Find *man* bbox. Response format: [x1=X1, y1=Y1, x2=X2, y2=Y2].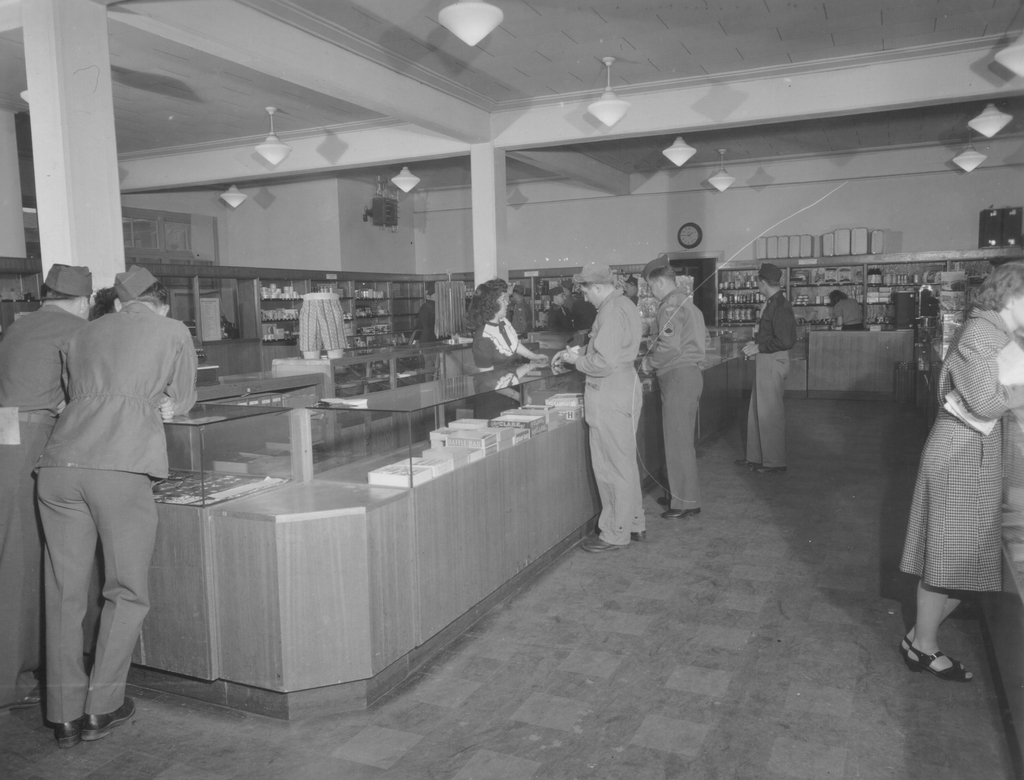
[x1=559, y1=282, x2=577, y2=311].
